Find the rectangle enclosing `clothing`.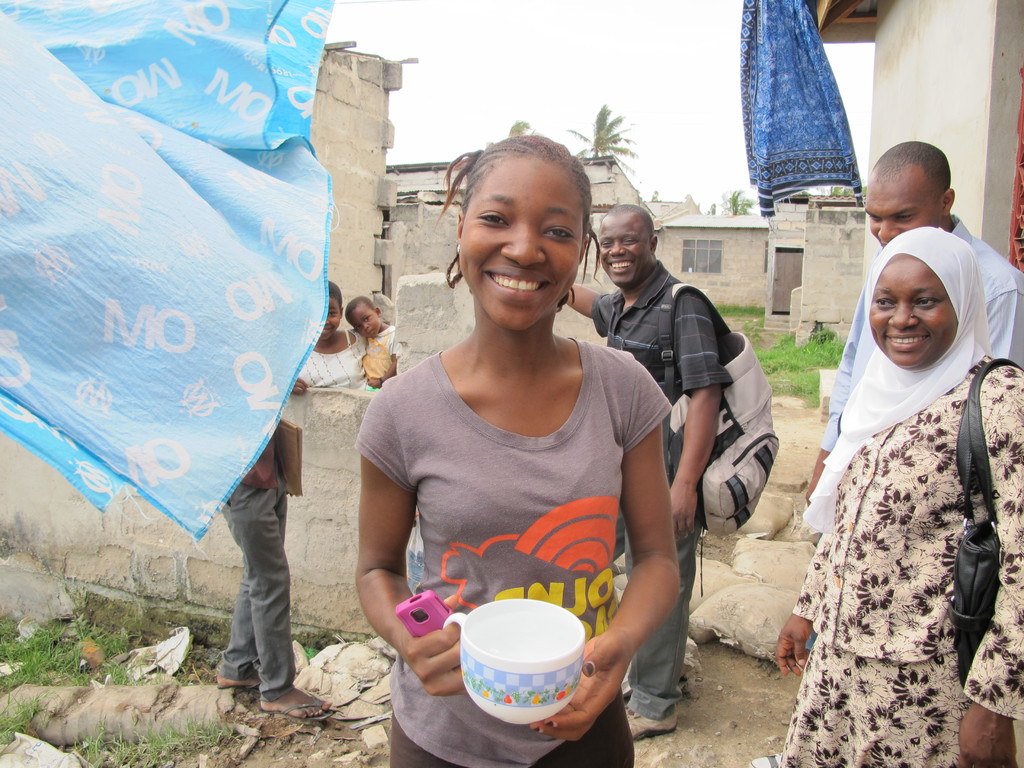
l=819, t=211, r=1023, b=452.
